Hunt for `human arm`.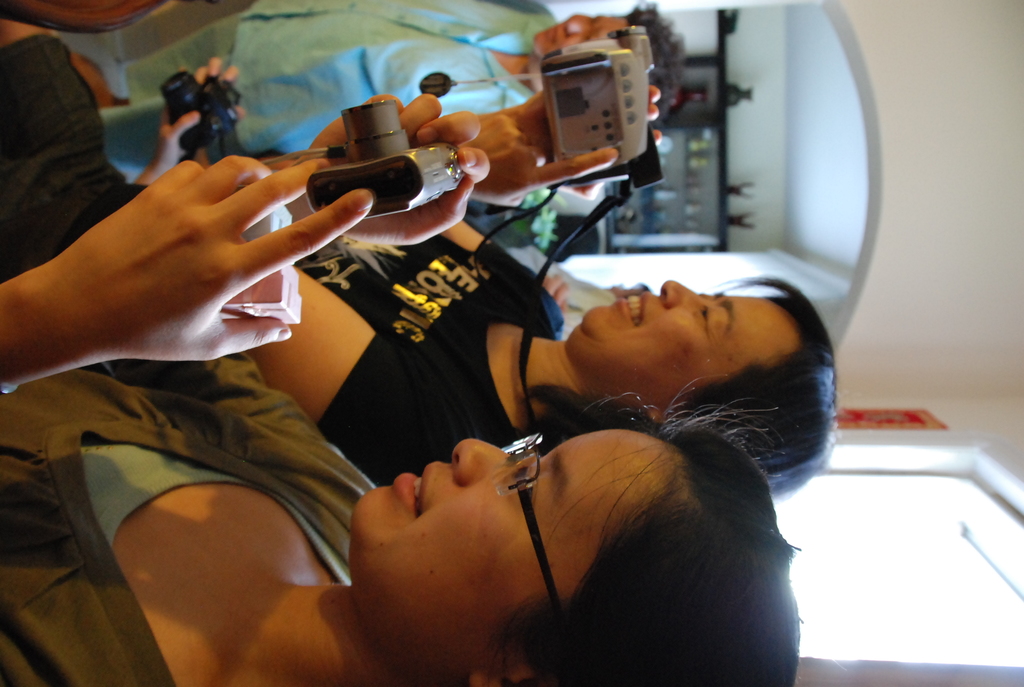
Hunted down at locate(423, 84, 663, 341).
